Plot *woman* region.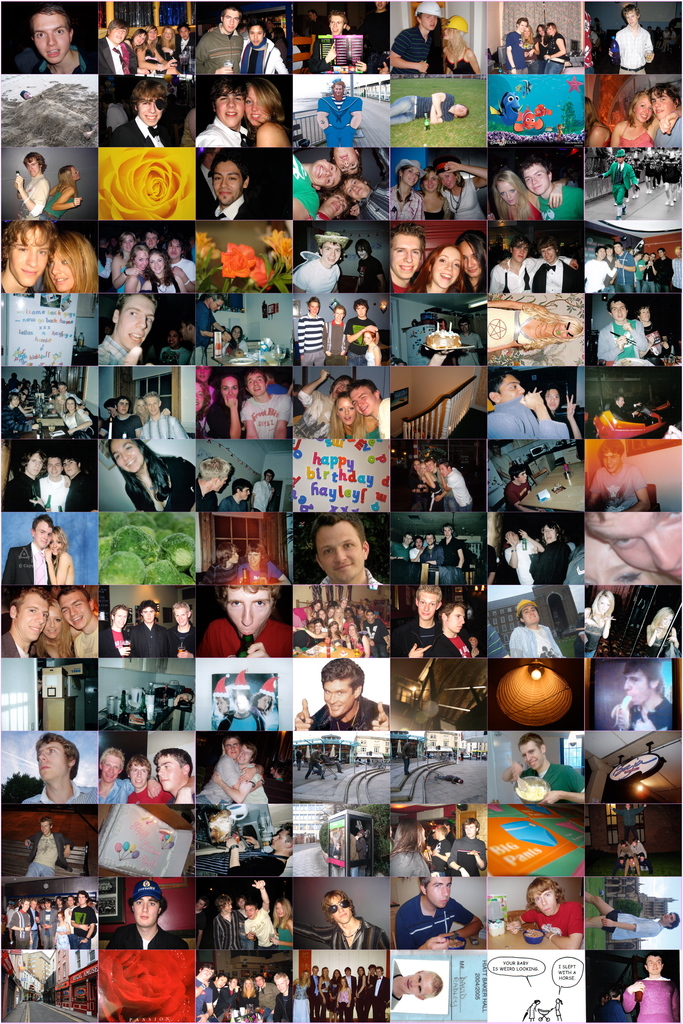
Plotted at 518:26:543:79.
